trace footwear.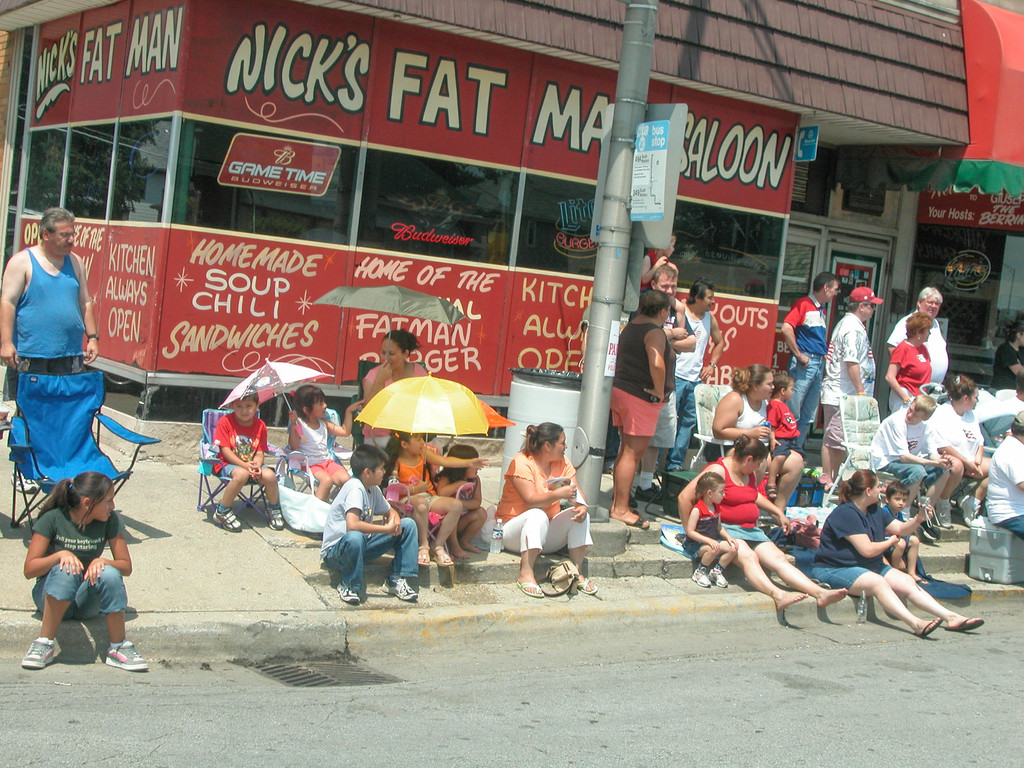
Traced to left=103, top=636, right=151, bottom=673.
